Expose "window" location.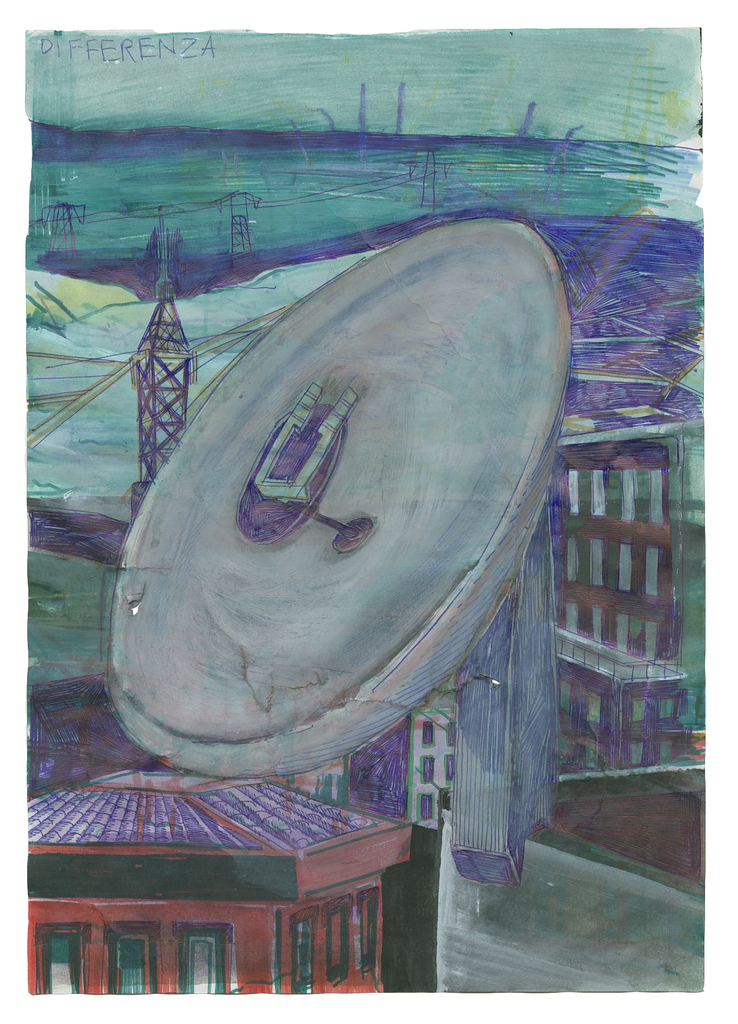
Exposed at [x1=590, y1=468, x2=601, y2=512].
